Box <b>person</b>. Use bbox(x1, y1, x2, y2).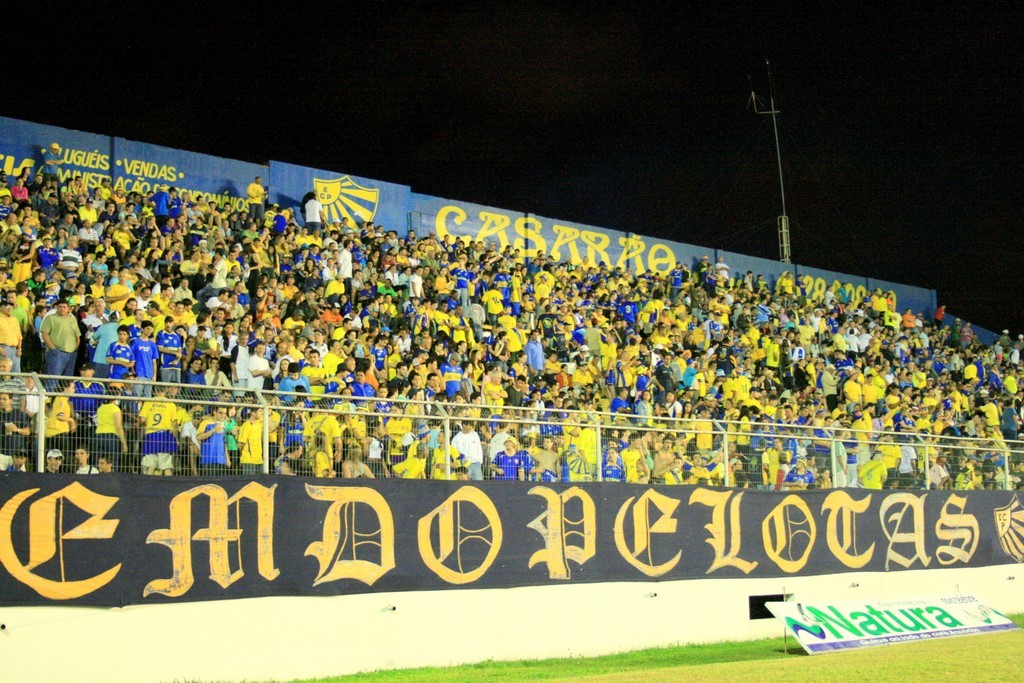
bbox(23, 267, 78, 391).
